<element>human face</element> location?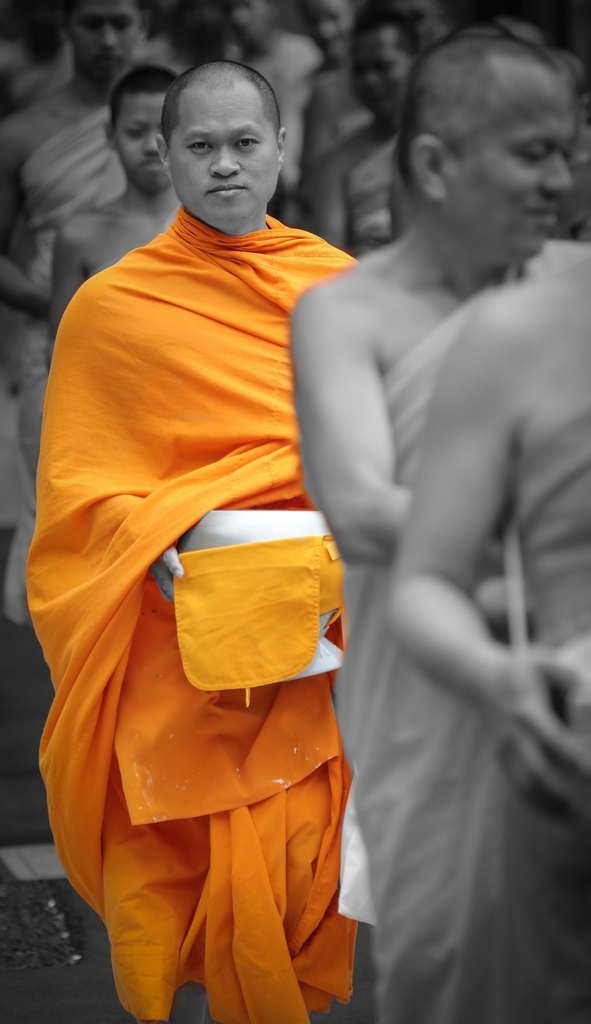
{"left": 170, "top": 75, "right": 280, "bottom": 221}
